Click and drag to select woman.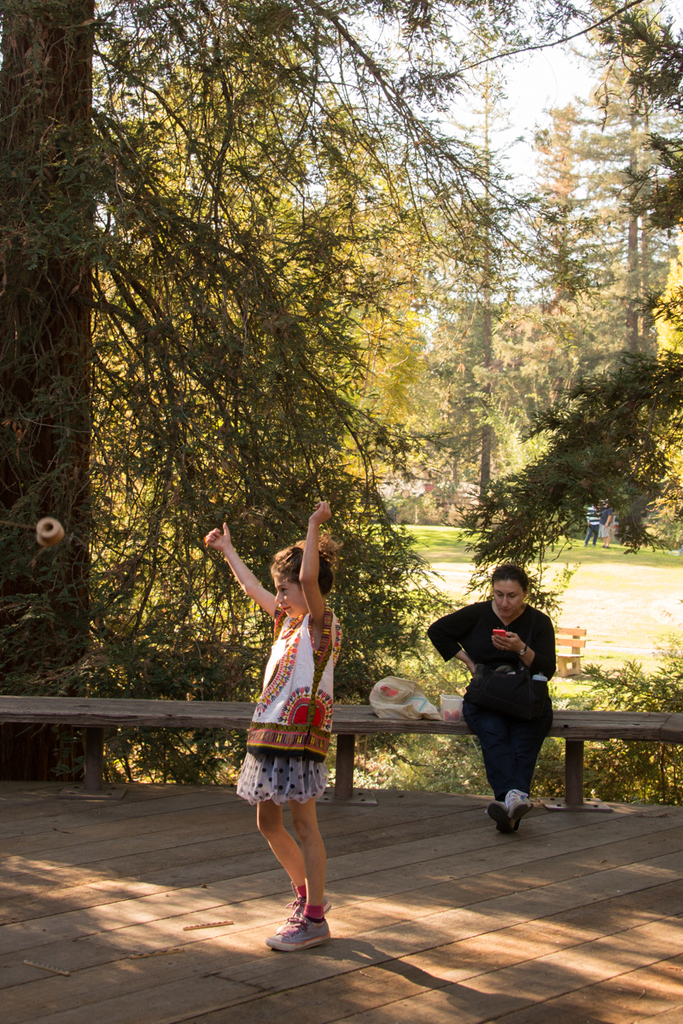
Selection: 426:566:551:828.
